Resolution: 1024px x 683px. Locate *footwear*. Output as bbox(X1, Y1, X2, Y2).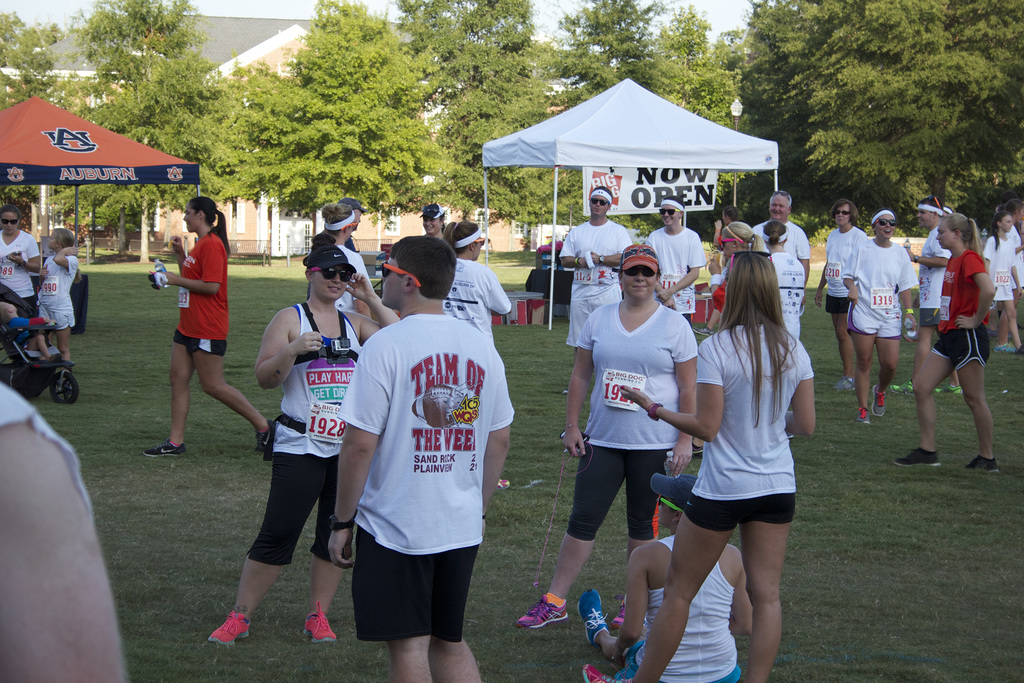
bbox(689, 445, 706, 459).
